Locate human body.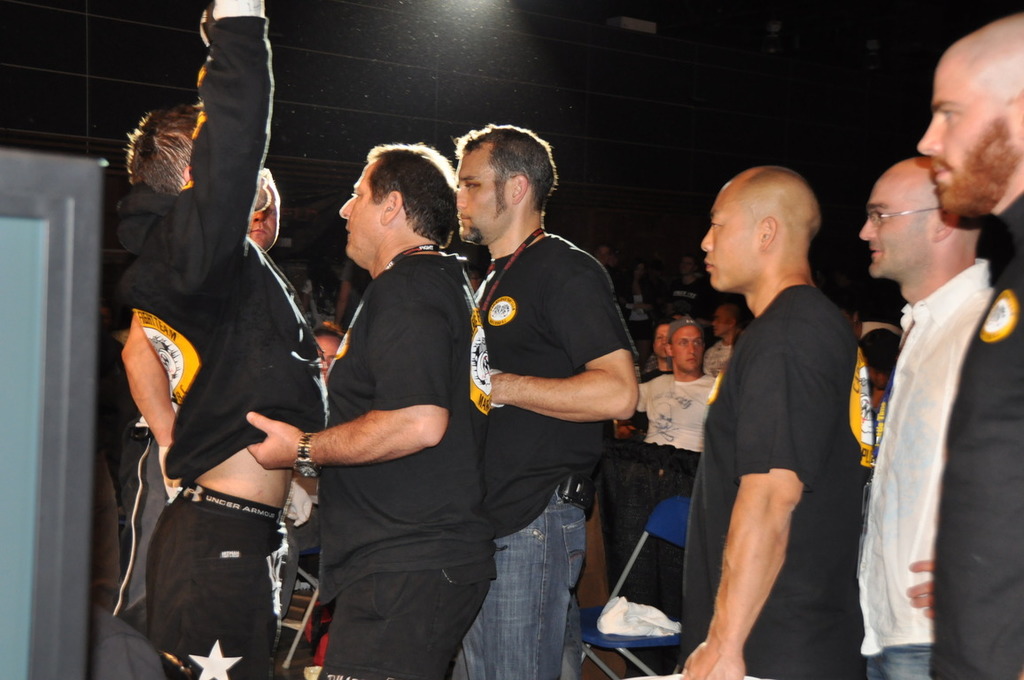
Bounding box: (287,135,478,676).
